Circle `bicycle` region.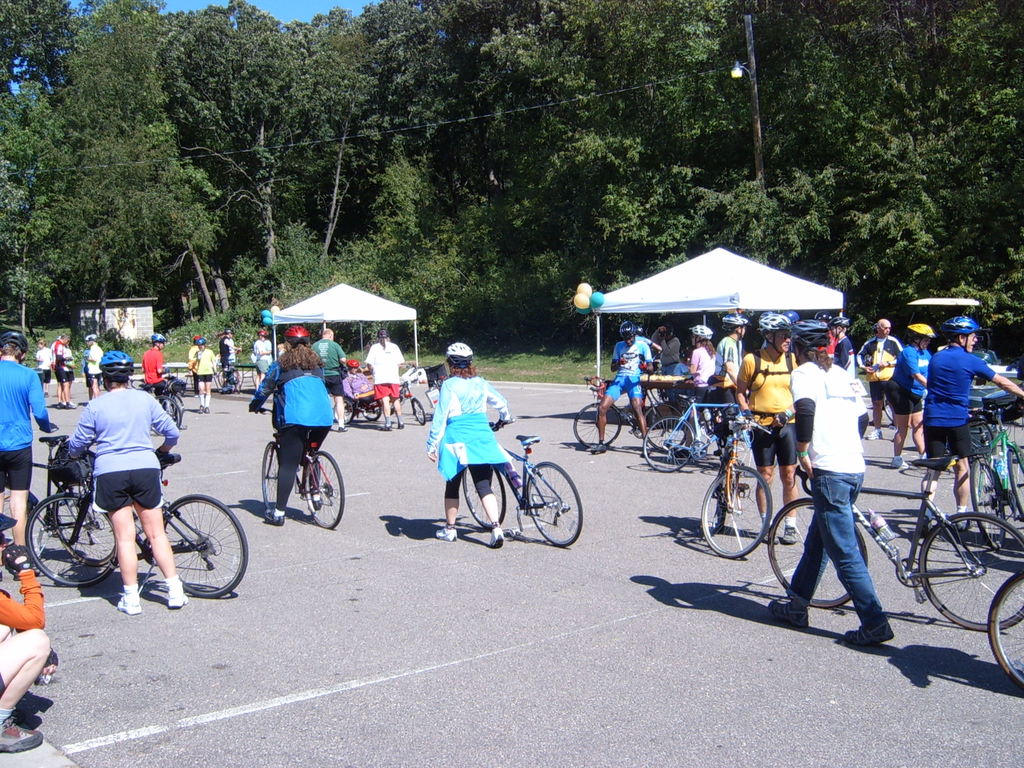
Region: (x1=460, y1=413, x2=582, y2=550).
